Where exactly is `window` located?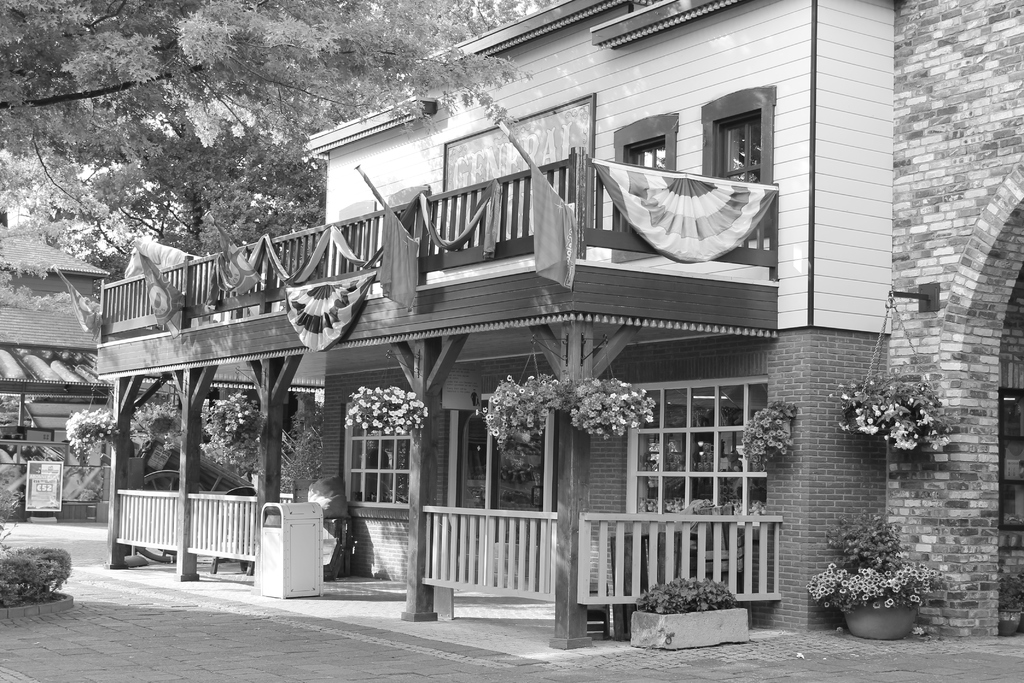
Its bounding box is Rect(646, 474, 657, 490).
